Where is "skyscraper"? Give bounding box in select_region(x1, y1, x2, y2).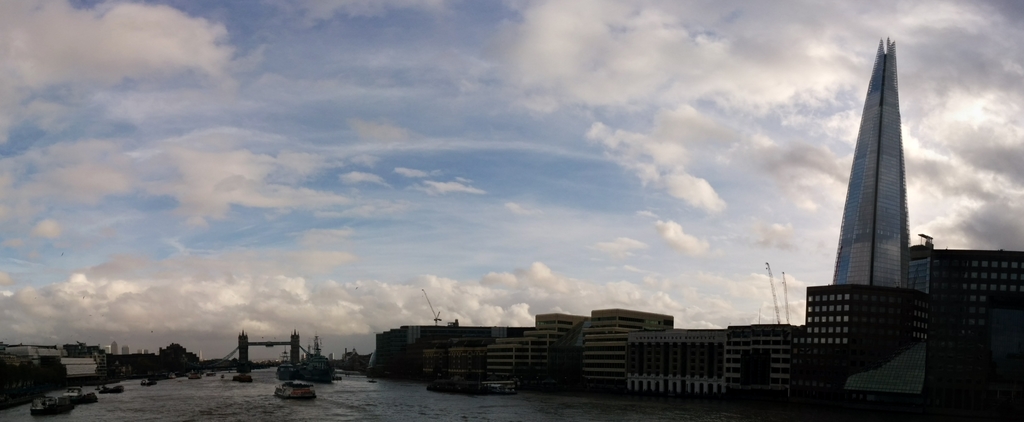
select_region(553, 308, 783, 413).
